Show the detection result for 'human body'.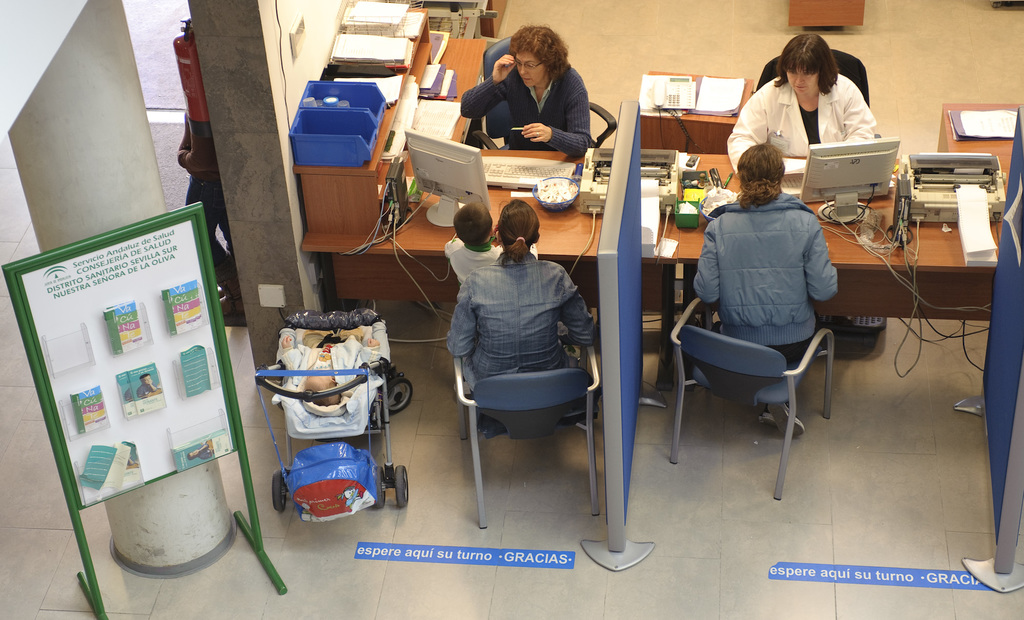
467,71,601,152.
